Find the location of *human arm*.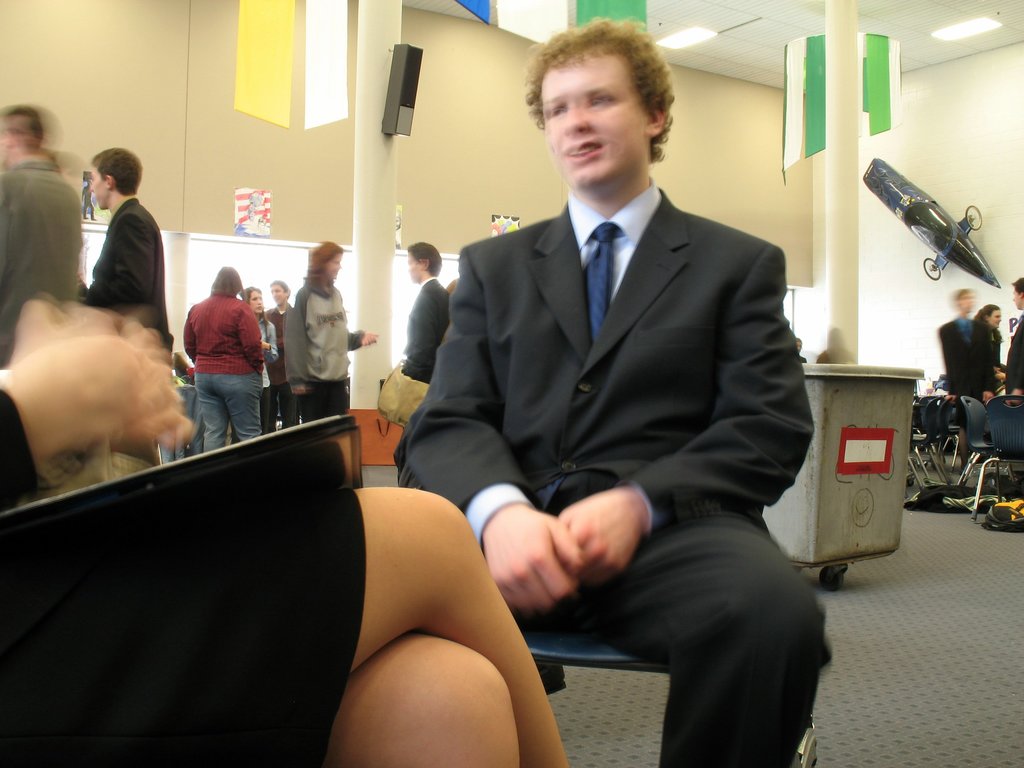
Location: BBox(345, 321, 381, 356).
